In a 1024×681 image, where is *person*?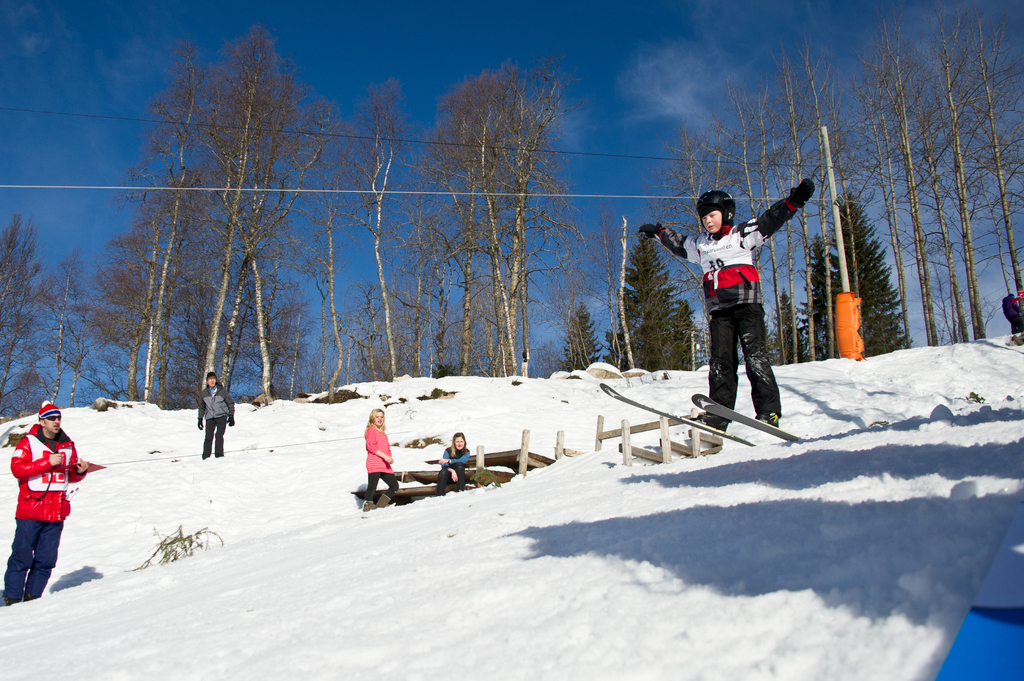
[x1=196, y1=367, x2=240, y2=463].
